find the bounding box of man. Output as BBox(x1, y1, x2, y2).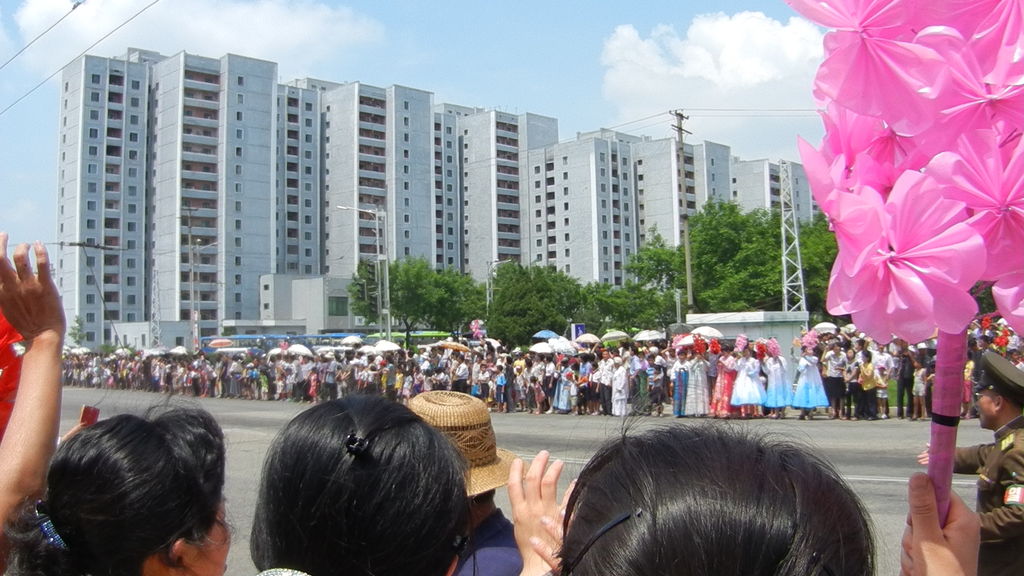
BBox(404, 386, 525, 575).
